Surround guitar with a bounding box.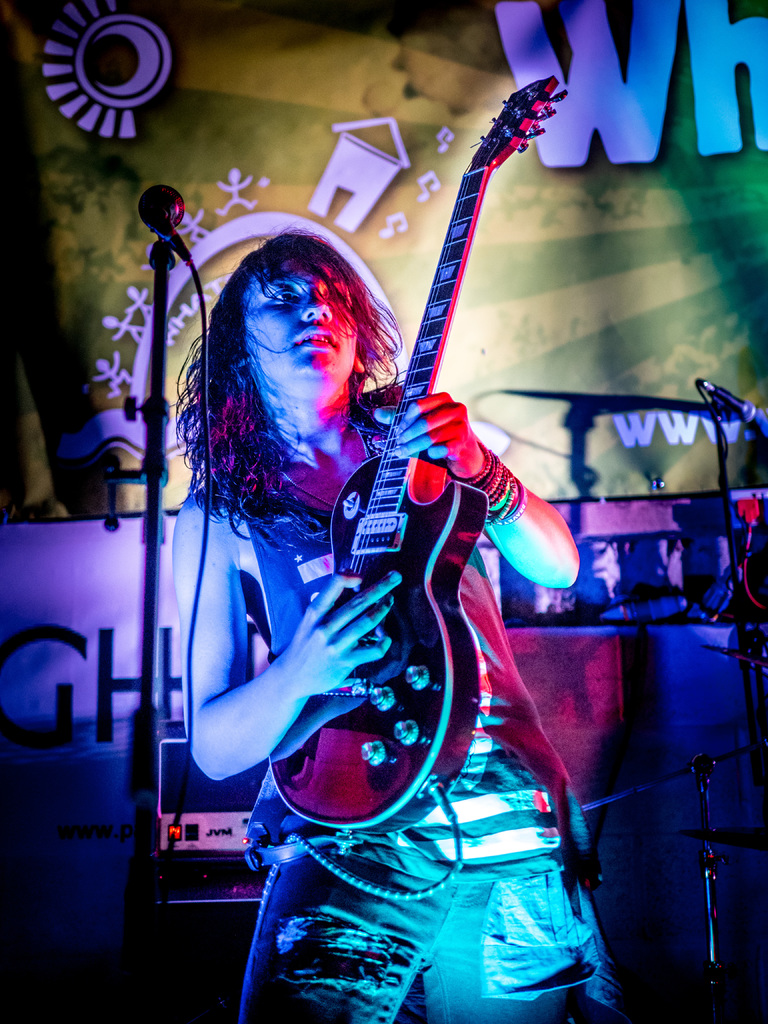
[x1=259, y1=66, x2=577, y2=830].
